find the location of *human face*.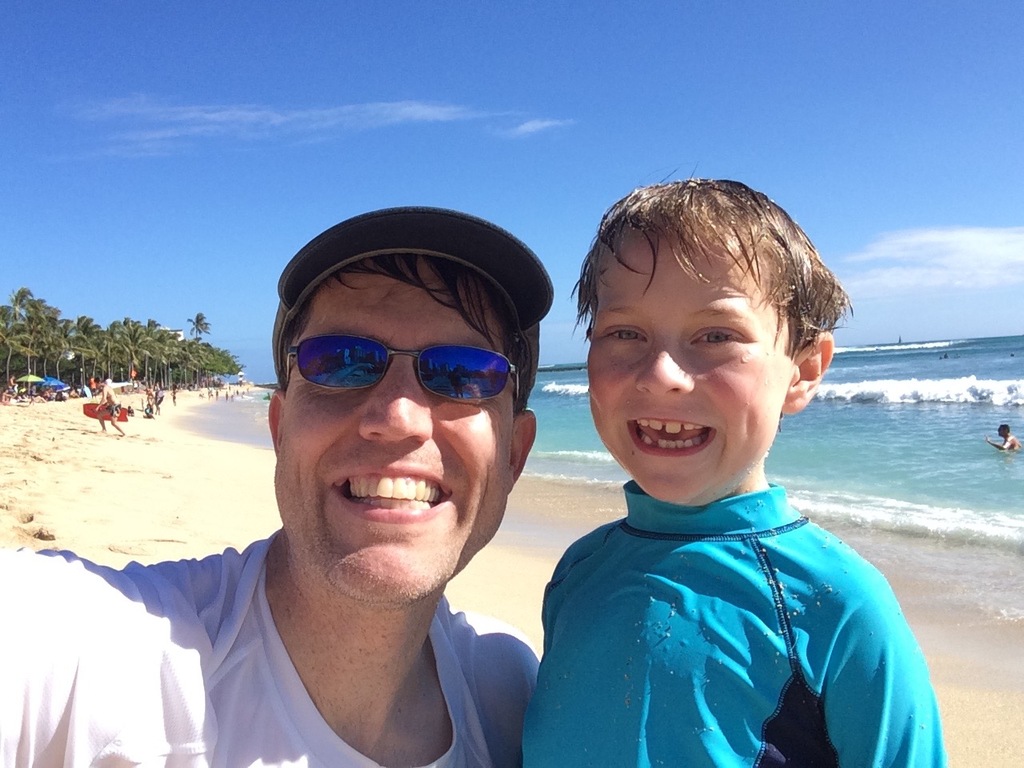
Location: [576, 218, 794, 506].
